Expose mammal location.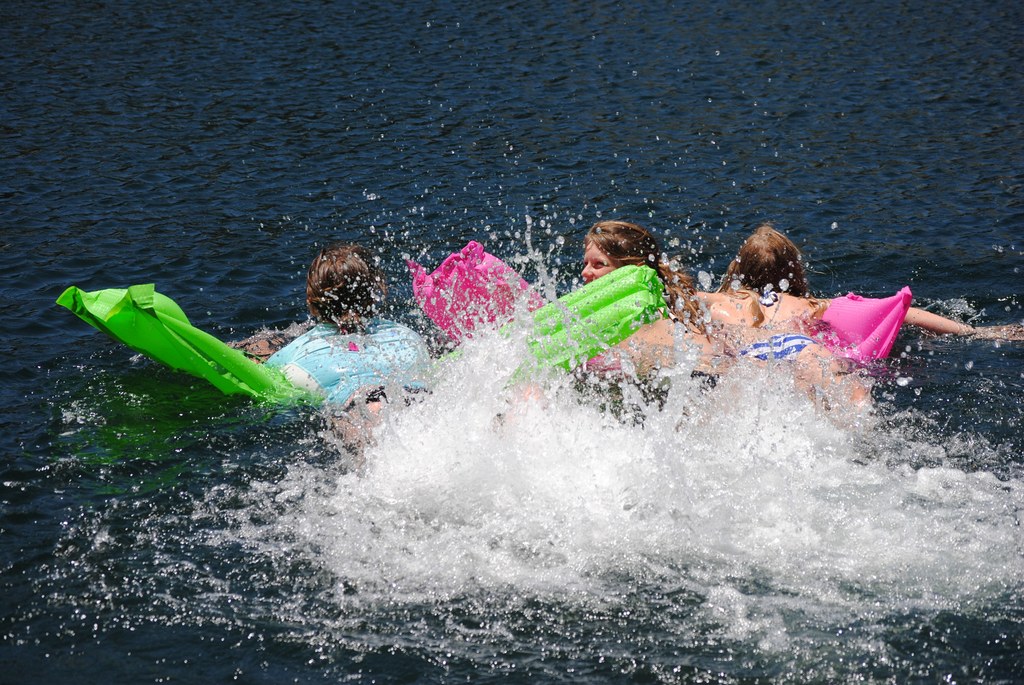
Exposed at [235,236,451,468].
